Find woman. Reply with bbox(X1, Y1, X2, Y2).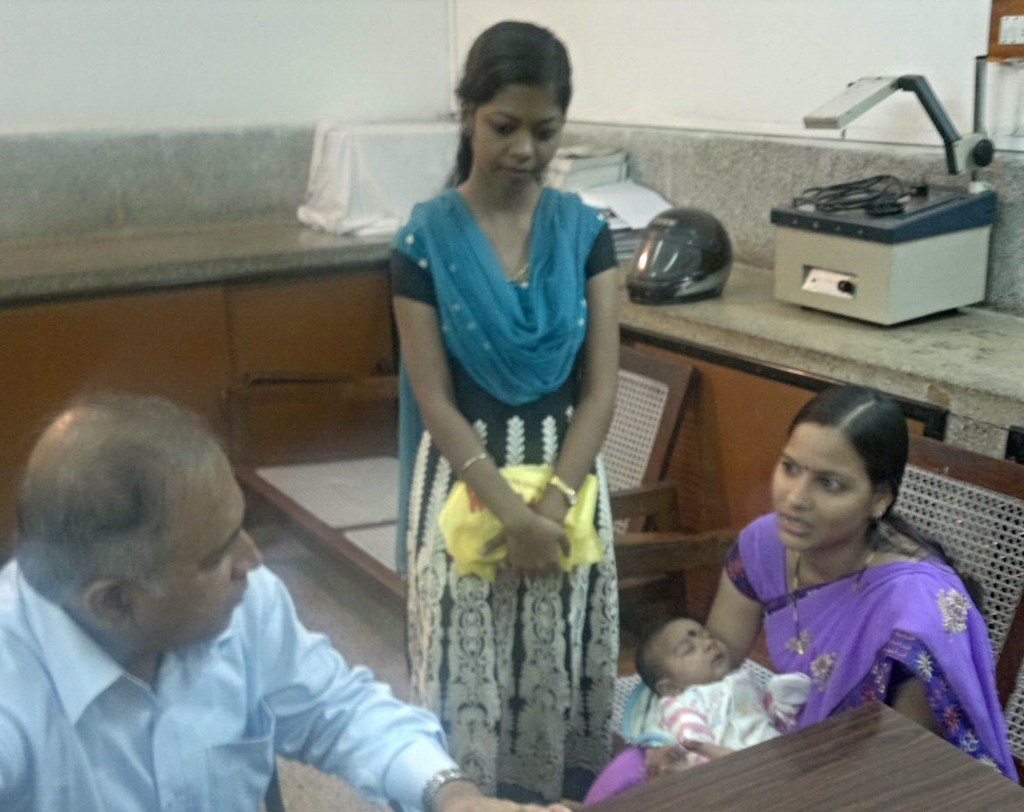
bbox(584, 381, 1020, 808).
